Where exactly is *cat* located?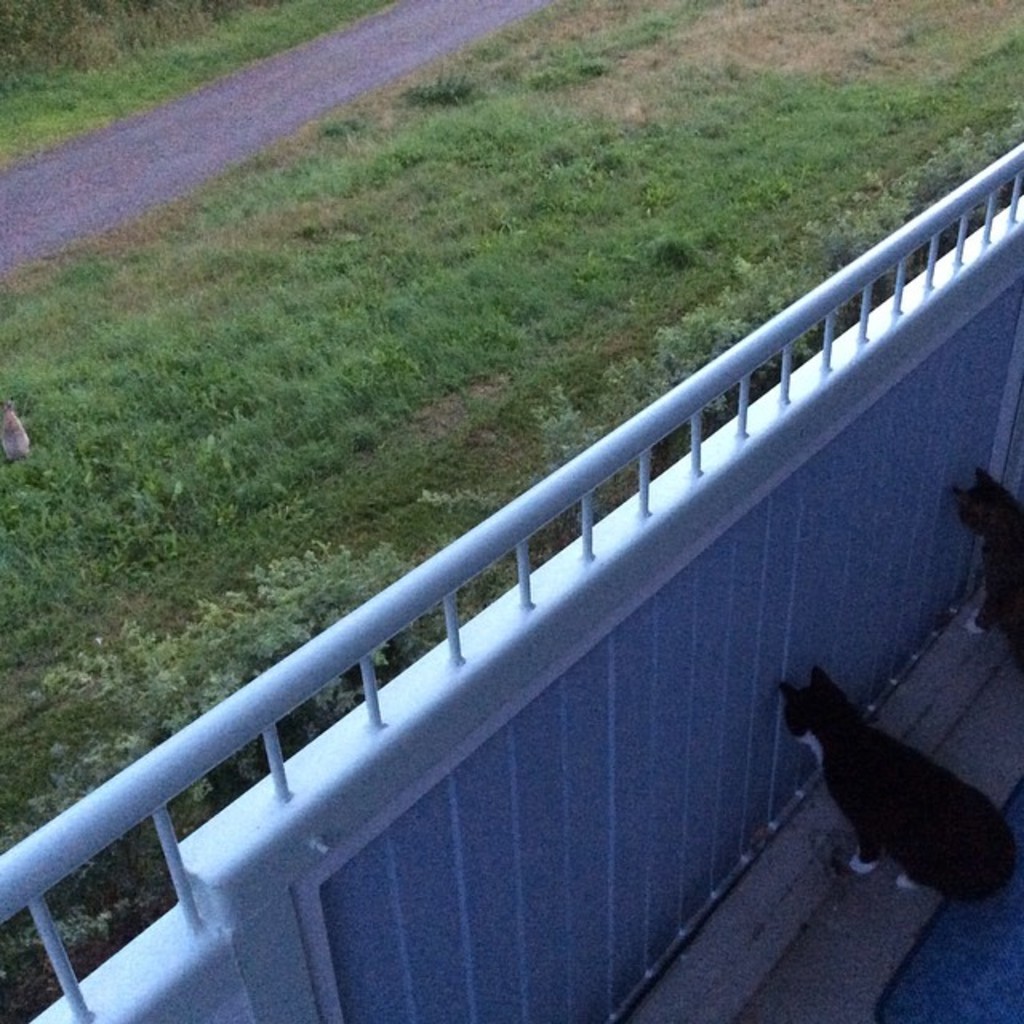
Its bounding box is (x1=779, y1=666, x2=1011, y2=909).
